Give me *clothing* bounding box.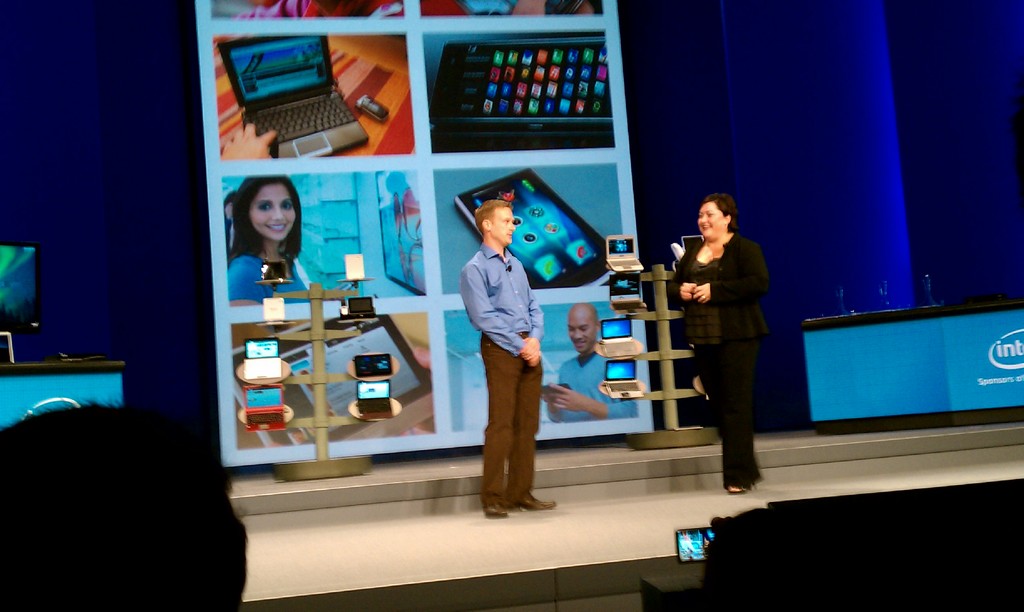
548/348/636/423.
